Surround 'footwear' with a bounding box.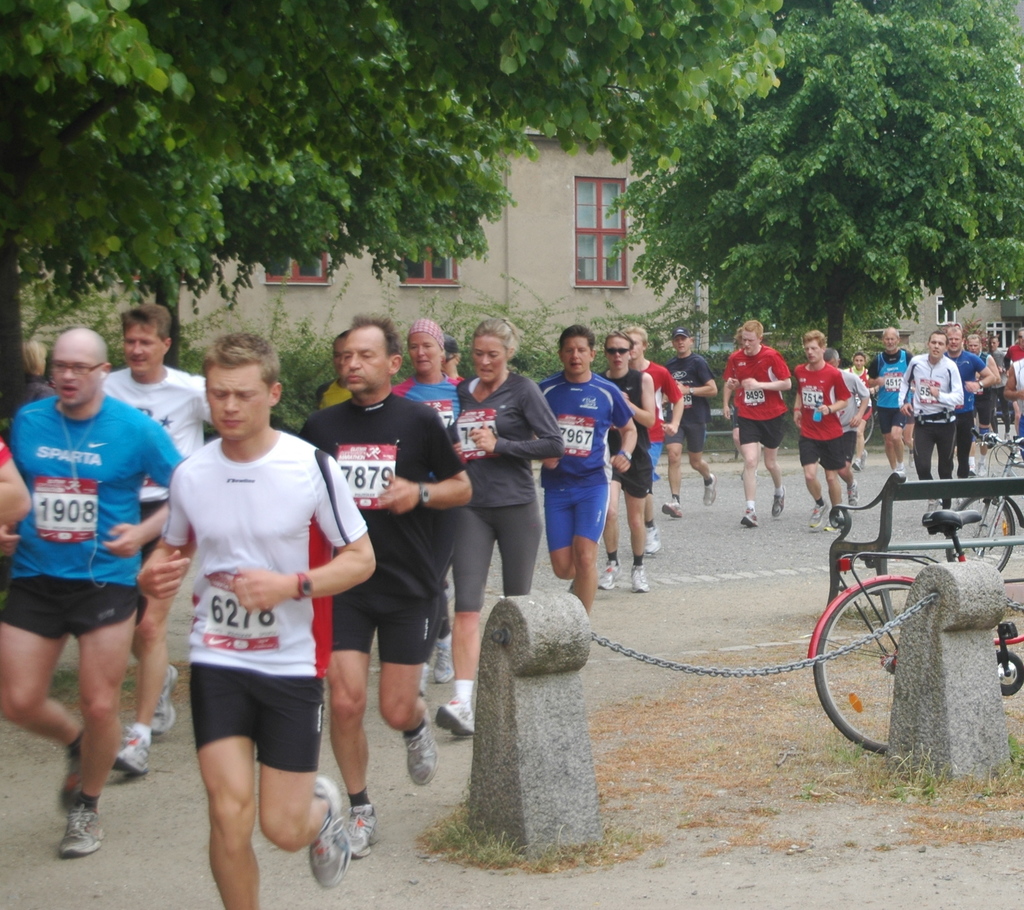
pyautogui.locateOnScreen(400, 711, 439, 789).
